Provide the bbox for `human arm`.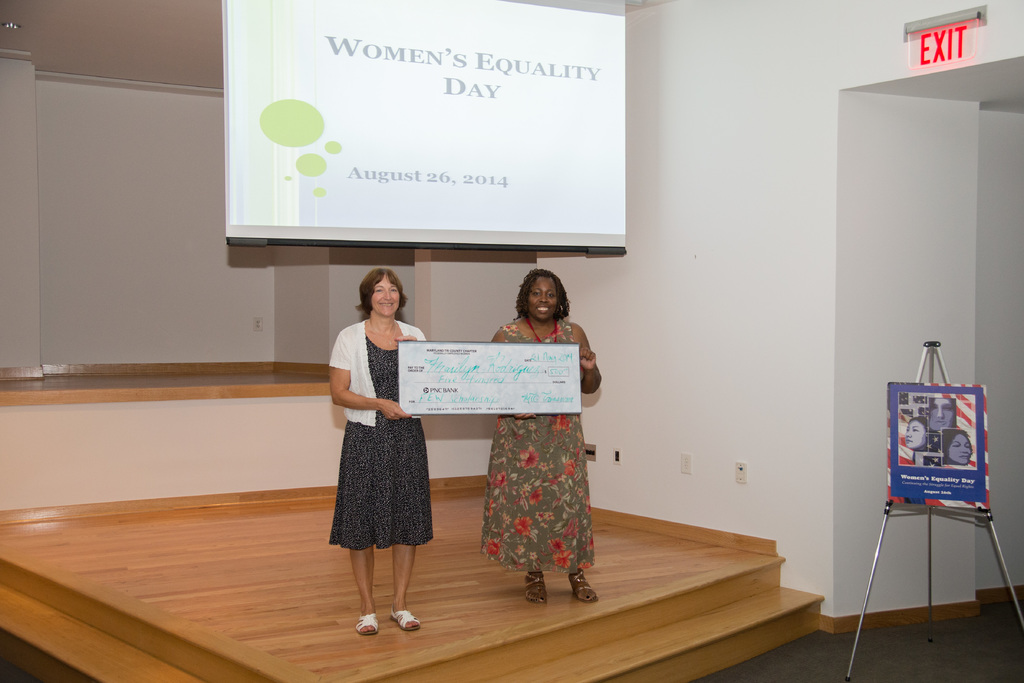
{"x1": 334, "y1": 325, "x2": 406, "y2": 424}.
